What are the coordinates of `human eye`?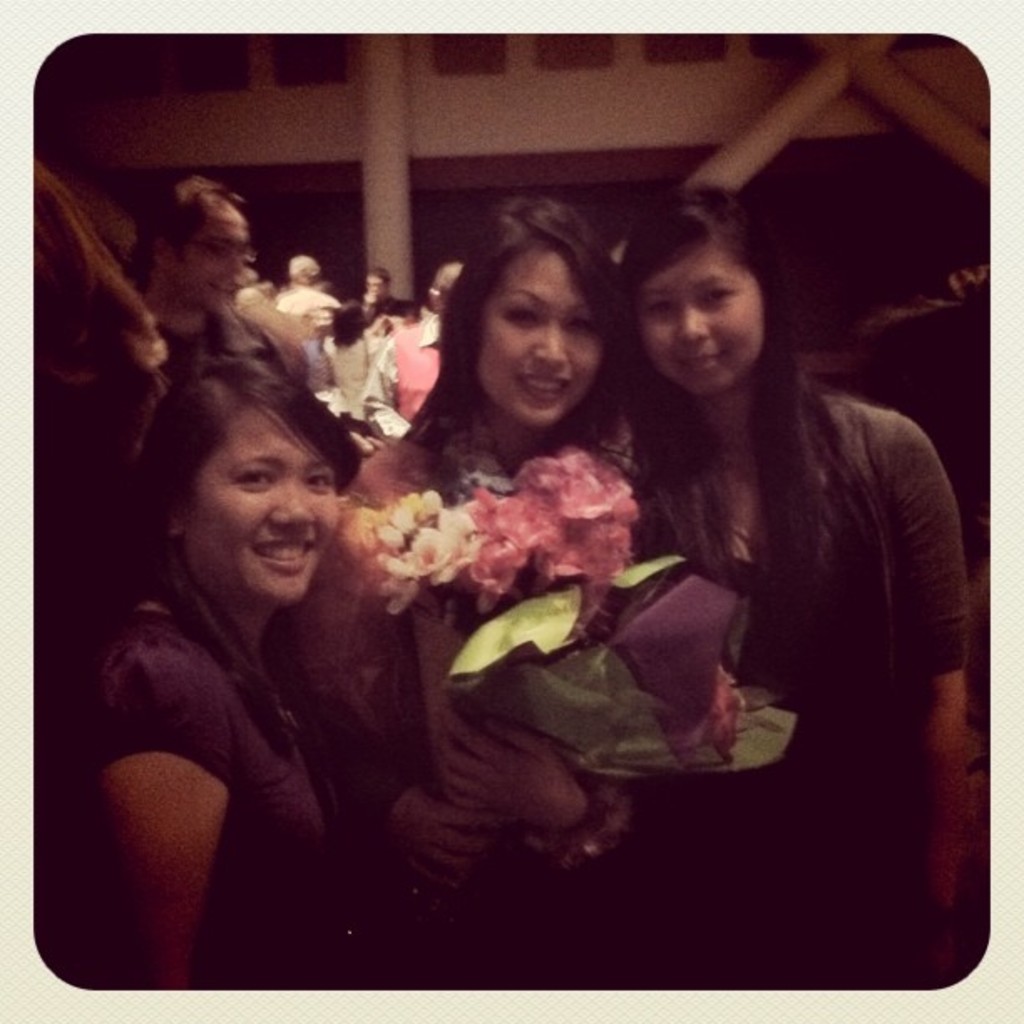
bbox(505, 308, 539, 330).
